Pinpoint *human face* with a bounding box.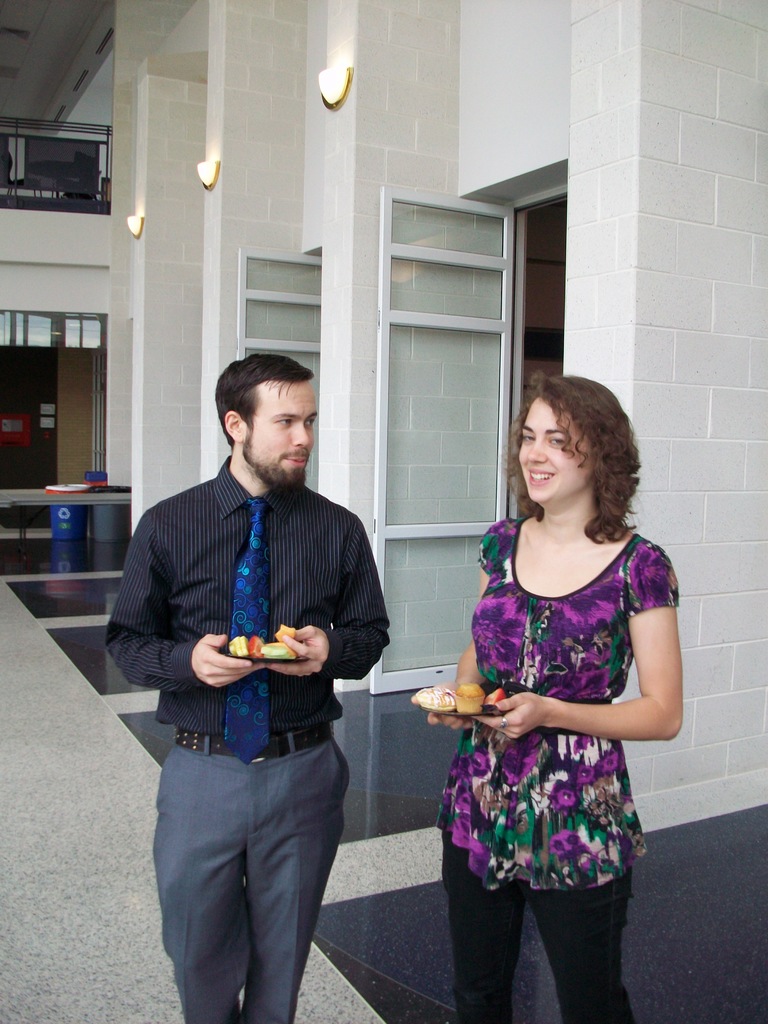
<region>518, 400, 596, 503</region>.
